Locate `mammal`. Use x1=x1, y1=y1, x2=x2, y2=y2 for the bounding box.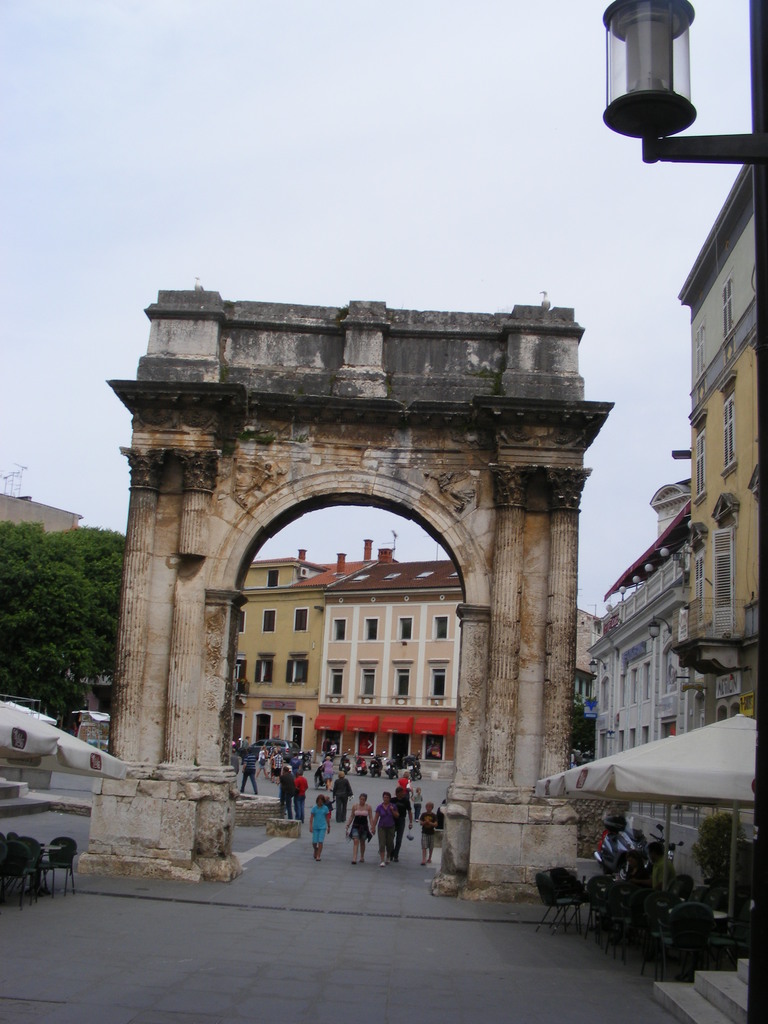
x1=321, y1=755, x2=334, y2=787.
